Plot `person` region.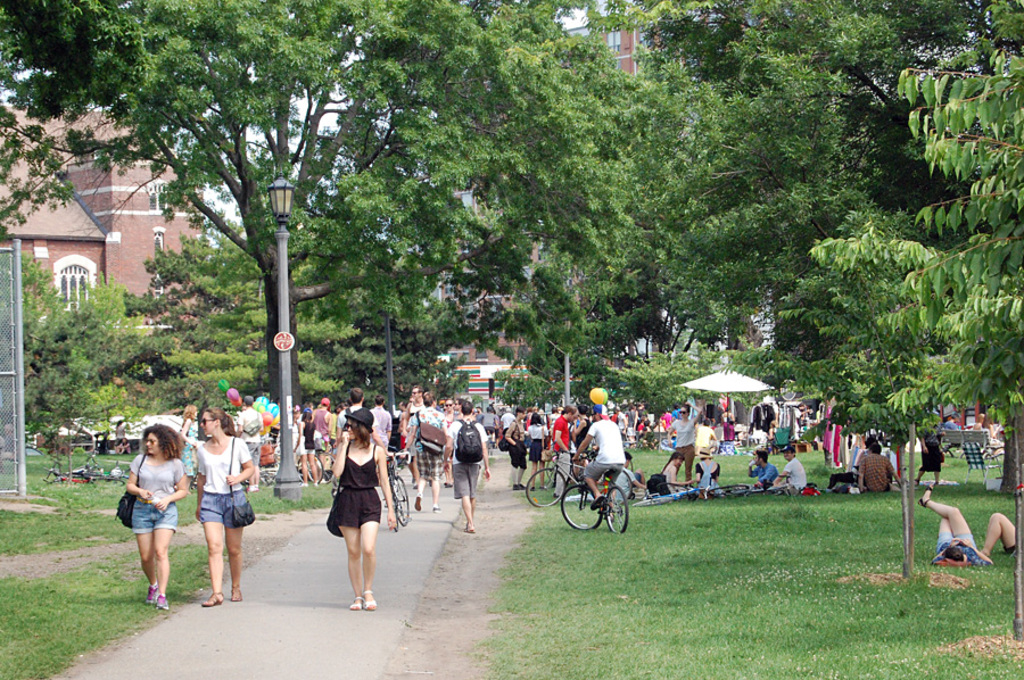
Plotted at {"x1": 770, "y1": 447, "x2": 807, "y2": 491}.
